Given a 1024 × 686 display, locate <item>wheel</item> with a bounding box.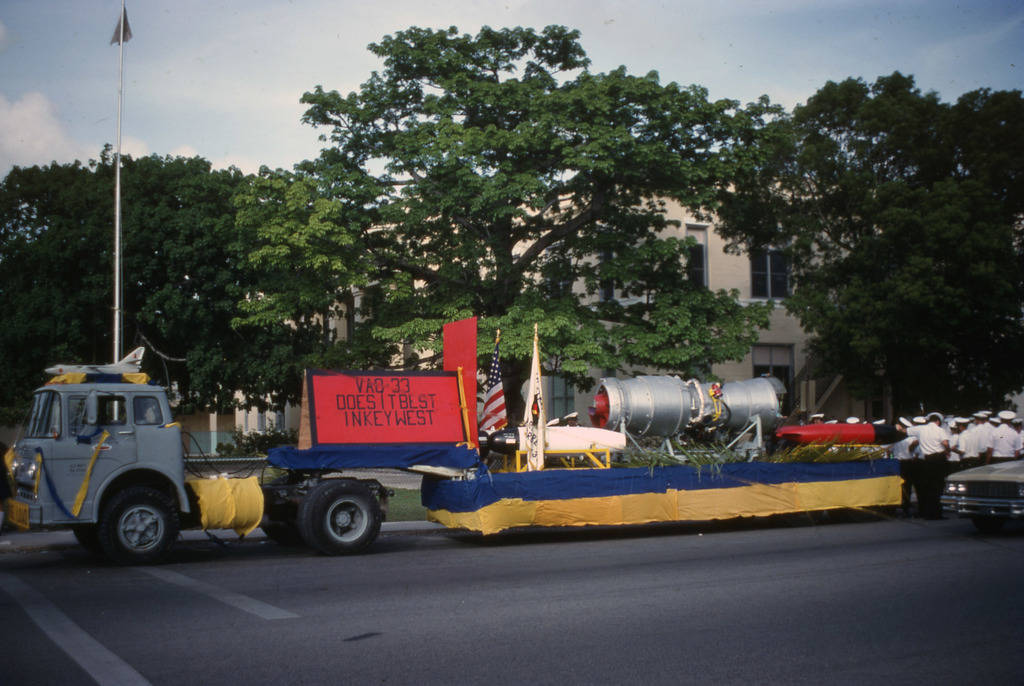
Located: bbox=(301, 473, 395, 558).
